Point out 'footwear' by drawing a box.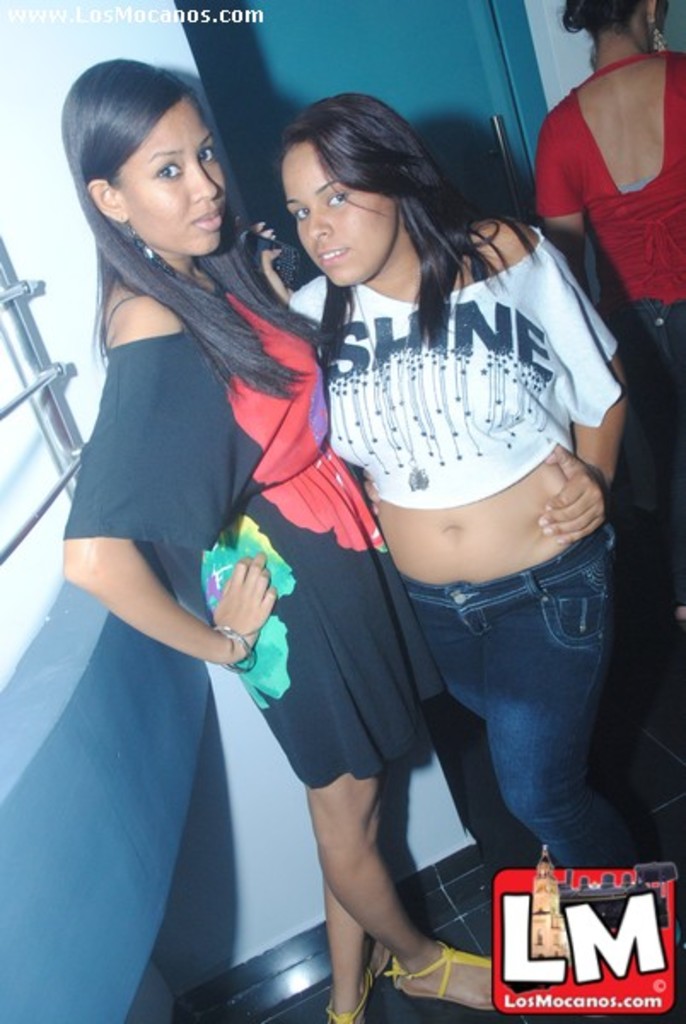
319, 957, 379, 1022.
